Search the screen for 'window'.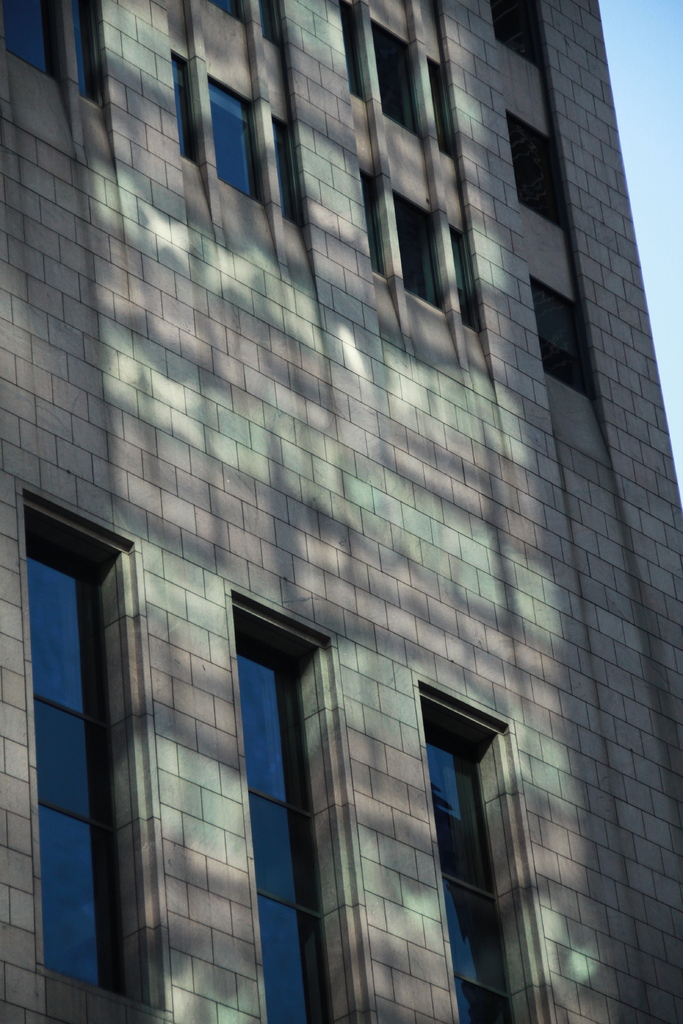
Found at box=[536, 283, 601, 397].
